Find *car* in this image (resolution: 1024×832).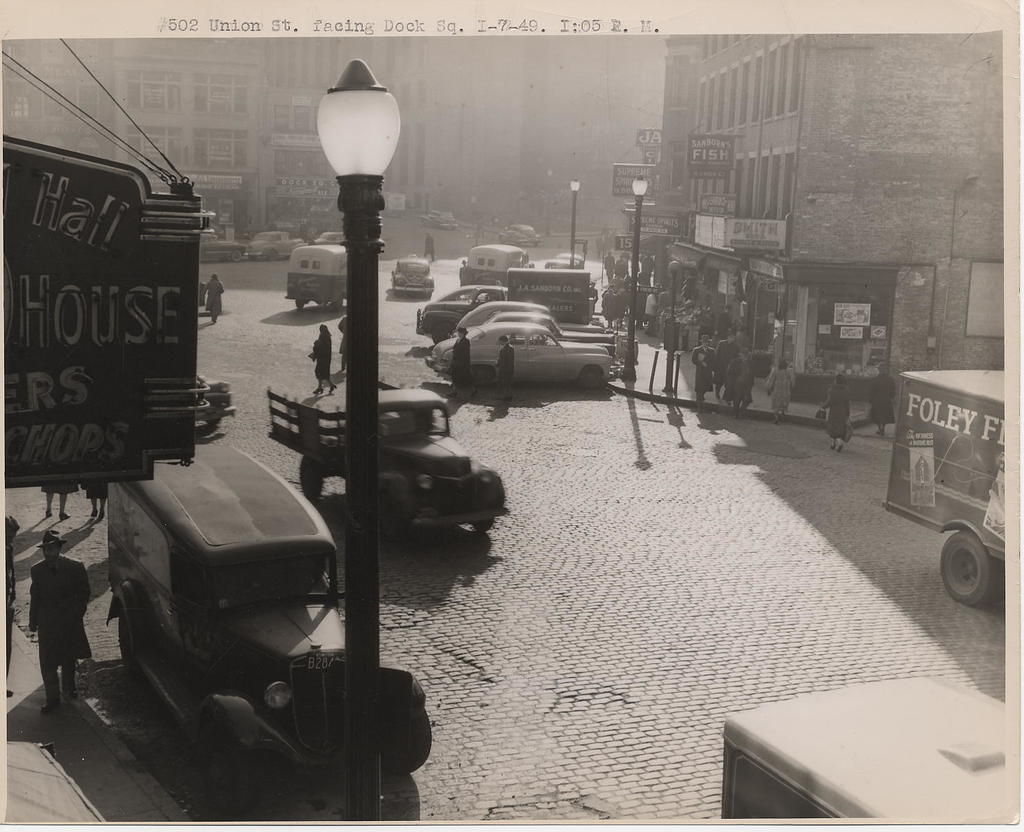
451,298,593,335.
